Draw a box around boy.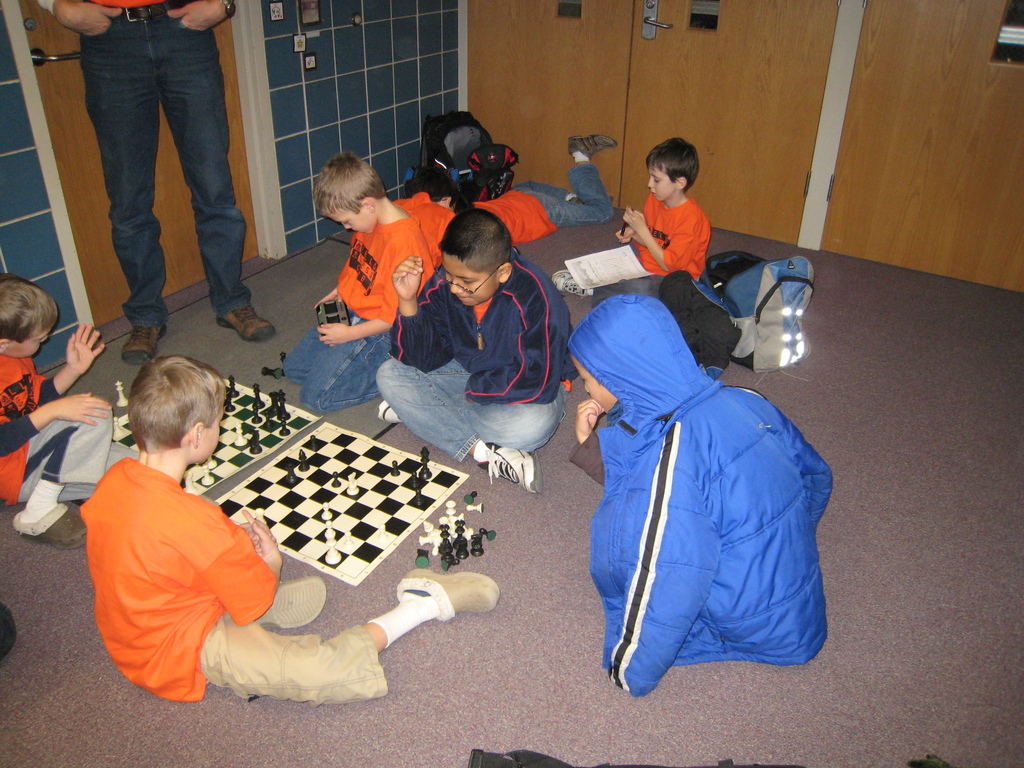
pyautogui.locateOnScreen(296, 145, 436, 383).
